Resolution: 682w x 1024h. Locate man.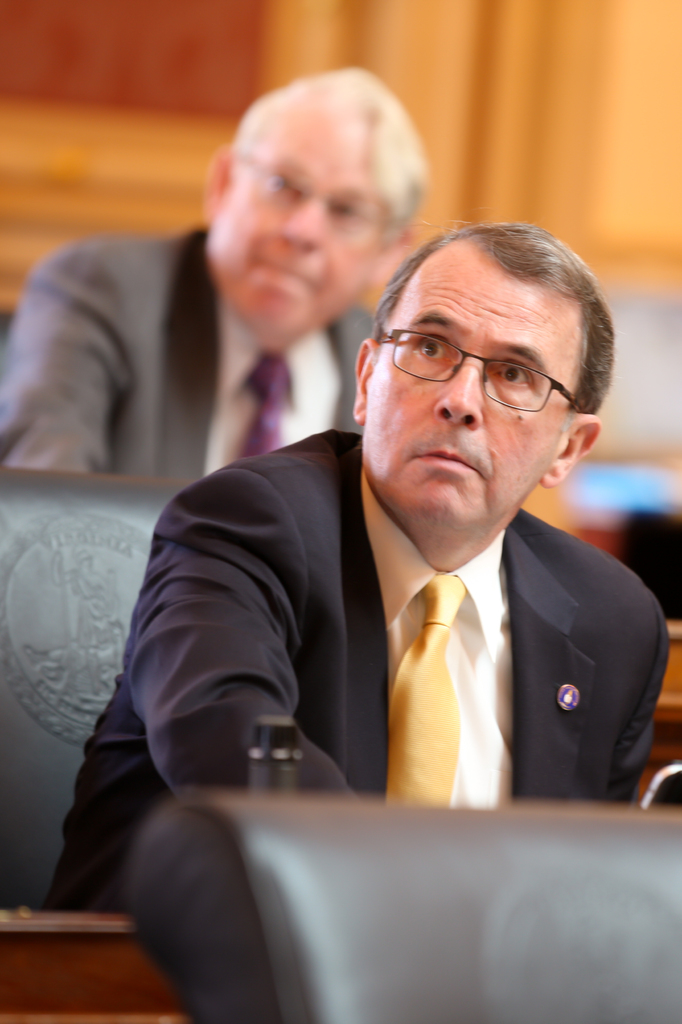
Rect(81, 165, 677, 861).
